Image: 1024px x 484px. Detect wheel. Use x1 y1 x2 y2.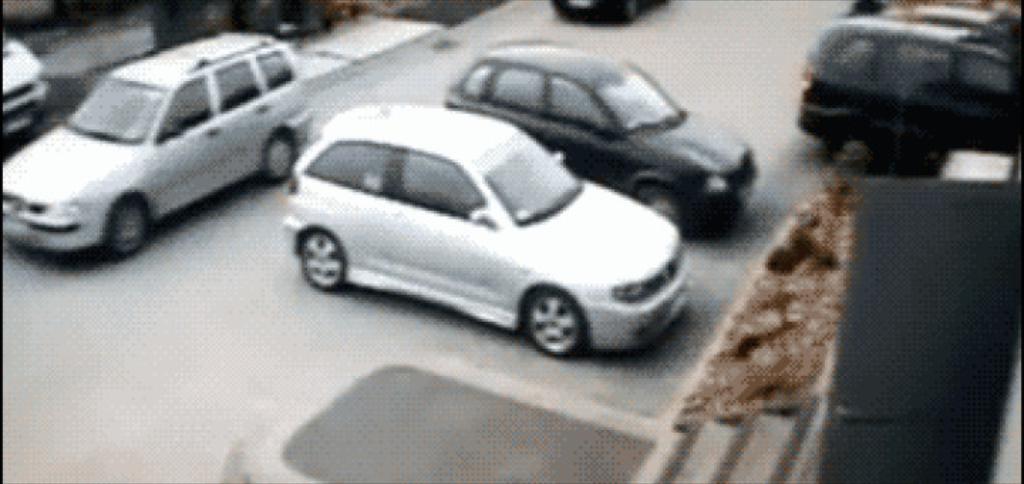
292 216 346 296.
